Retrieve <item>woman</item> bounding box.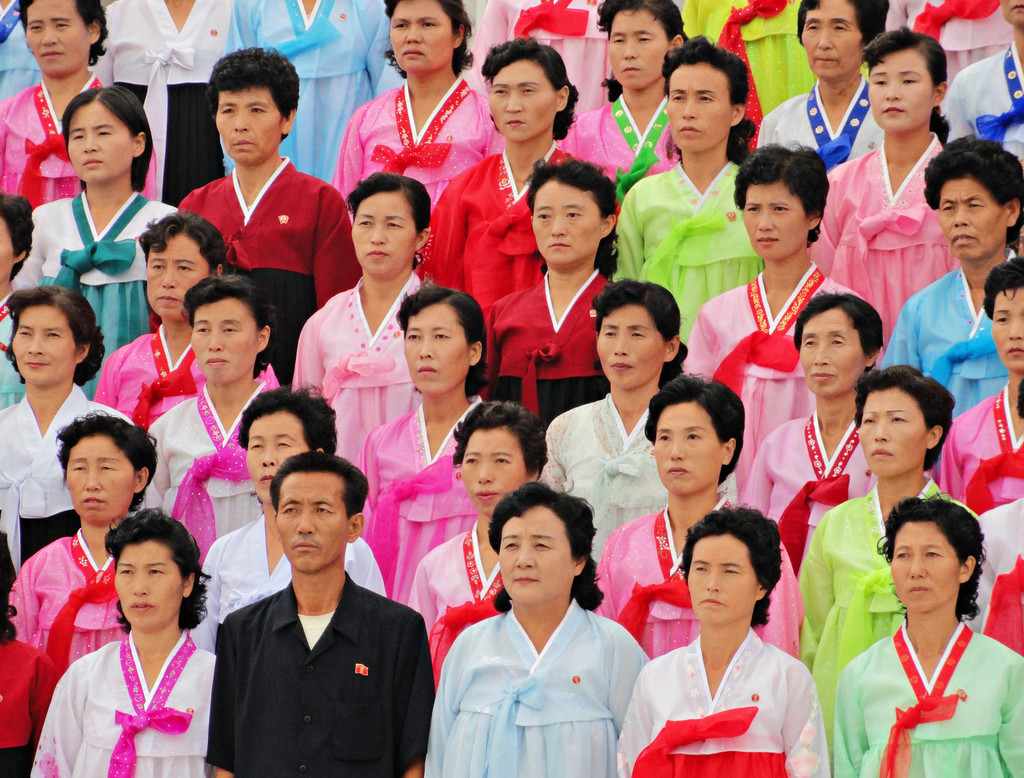
Bounding box: x1=92 y1=209 x2=281 y2=427.
